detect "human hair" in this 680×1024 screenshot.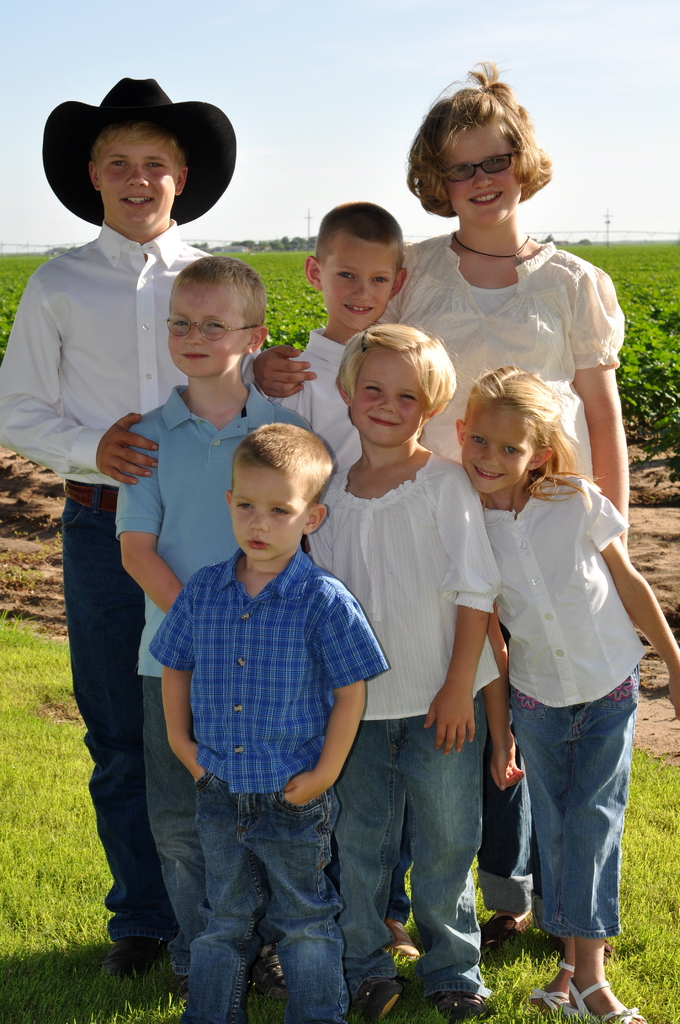
Detection: l=334, t=316, r=460, b=422.
